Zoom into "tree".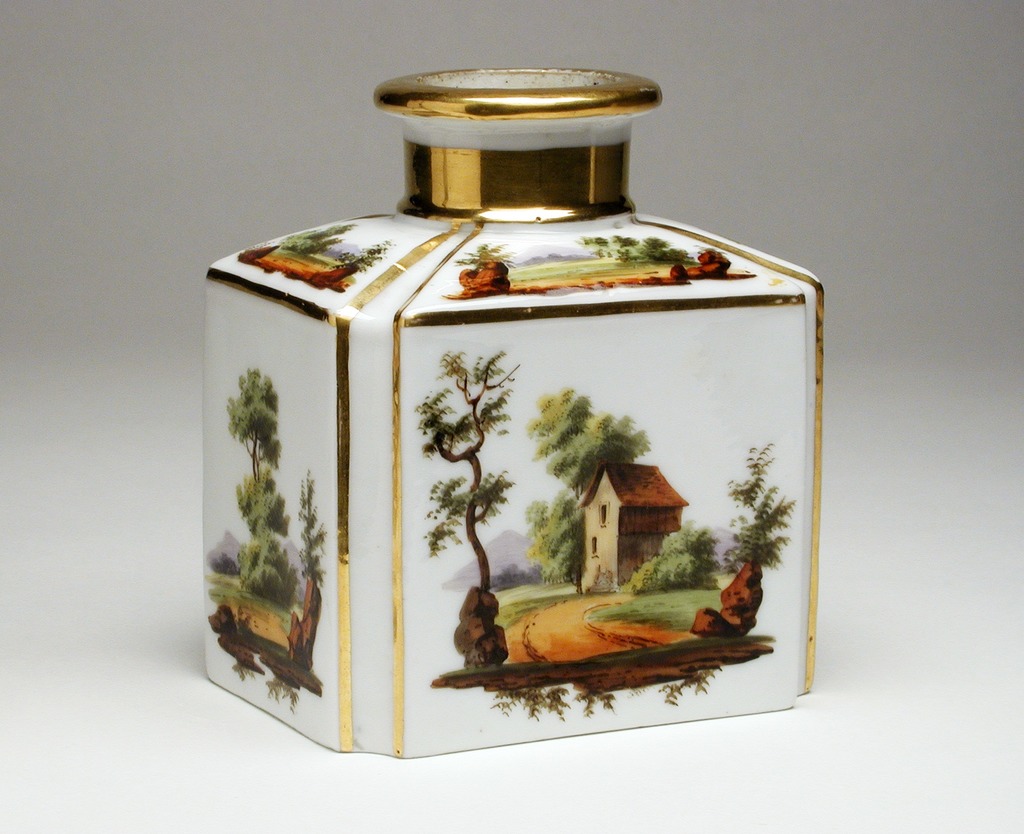
Zoom target: (x1=228, y1=362, x2=298, y2=606).
